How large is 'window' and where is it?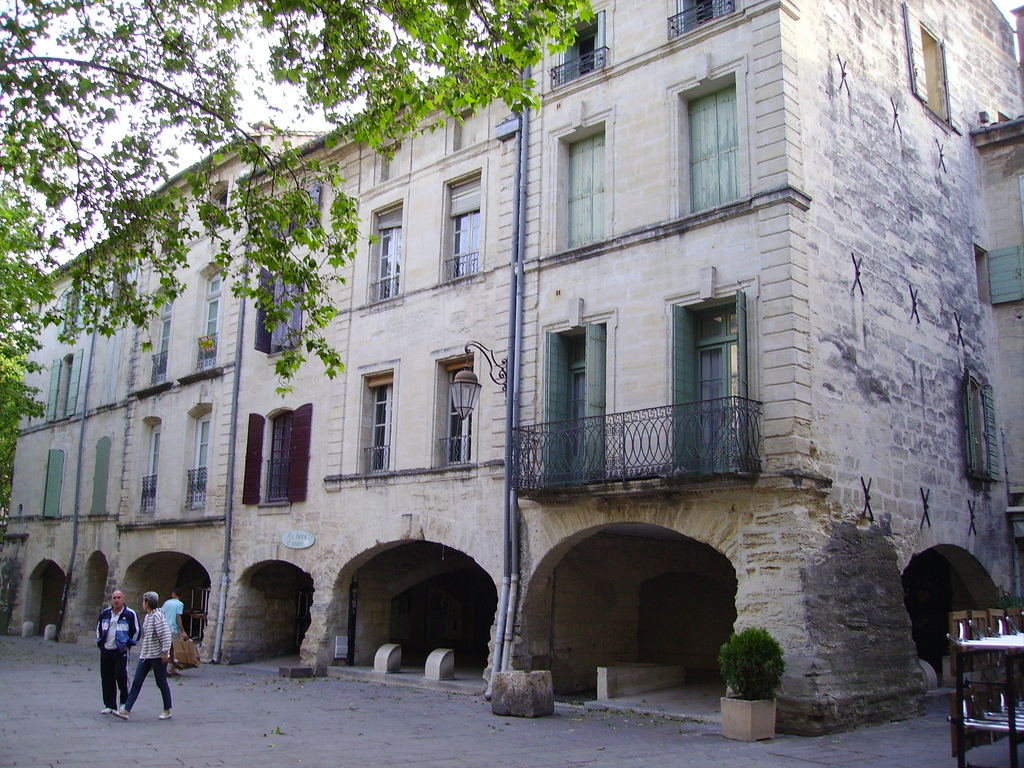
Bounding box: rect(239, 406, 307, 506).
